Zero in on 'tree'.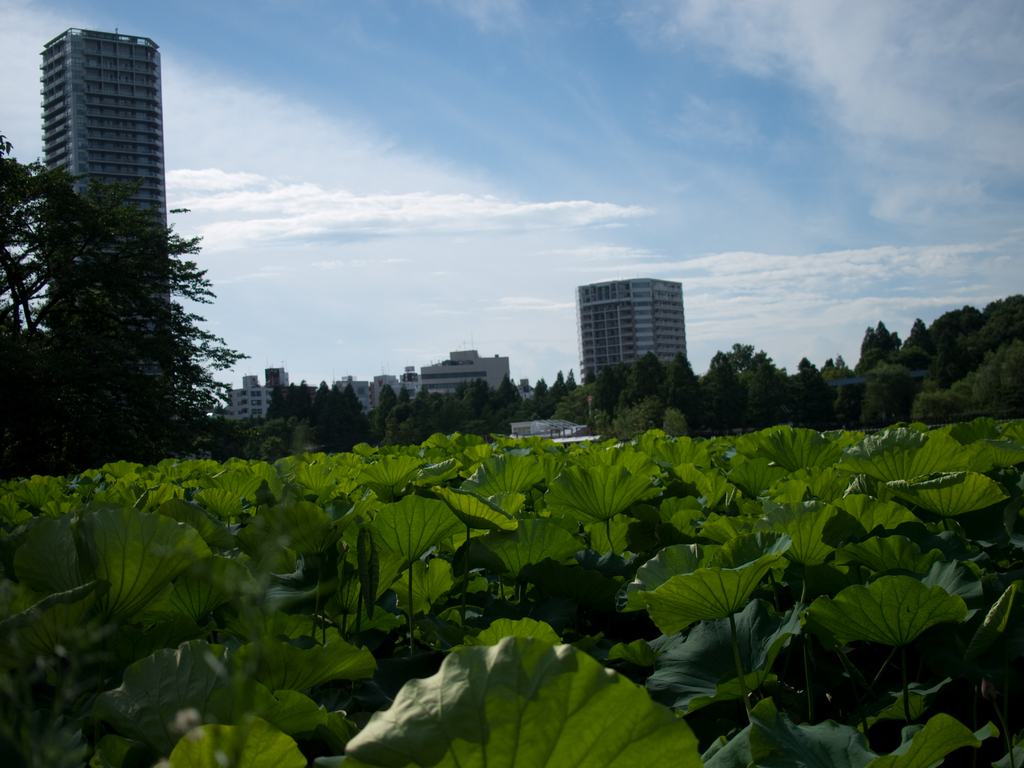
Zeroed in: x1=508 y1=377 x2=532 y2=436.
